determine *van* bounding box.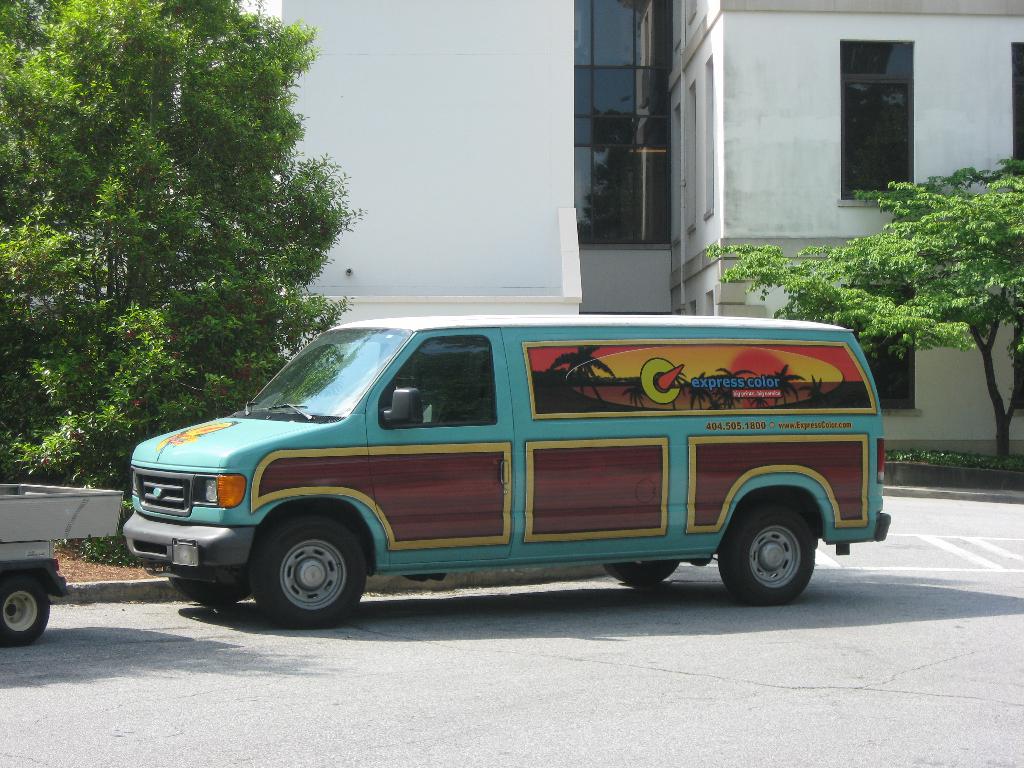
Determined: {"x1": 120, "y1": 315, "x2": 892, "y2": 632}.
